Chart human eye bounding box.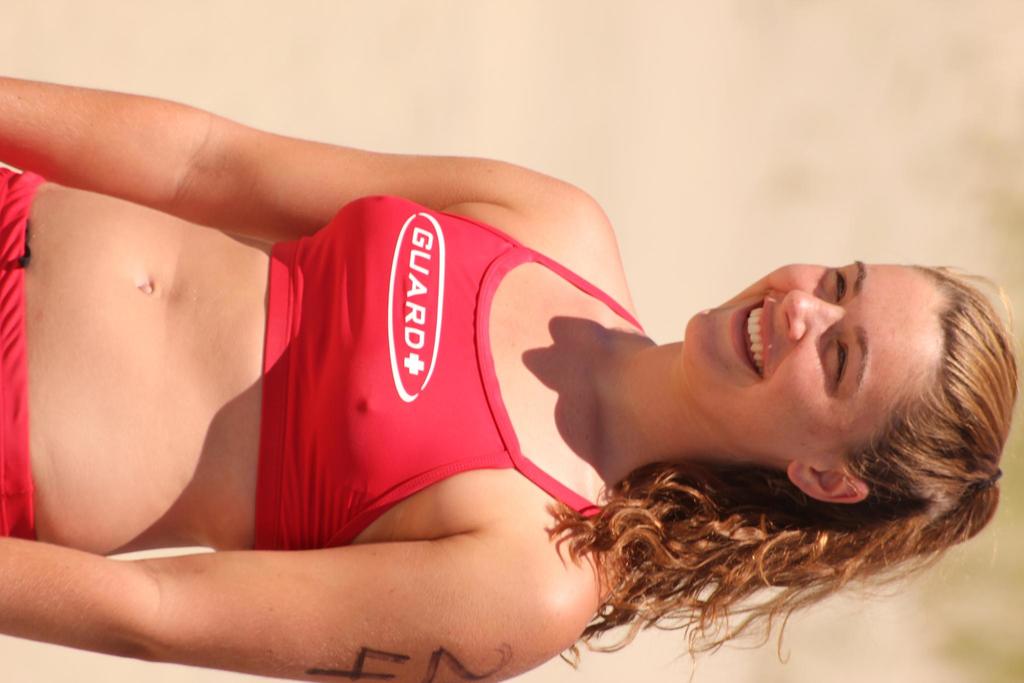
Charted: detection(829, 334, 855, 388).
